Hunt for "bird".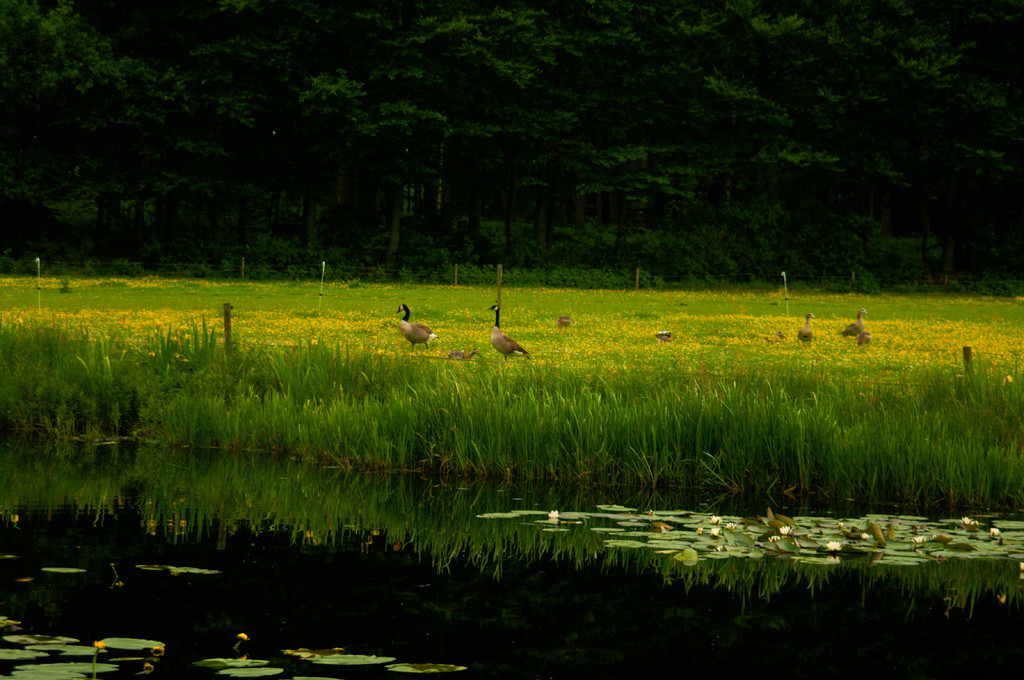
Hunted down at [394, 297, 435, 358].
